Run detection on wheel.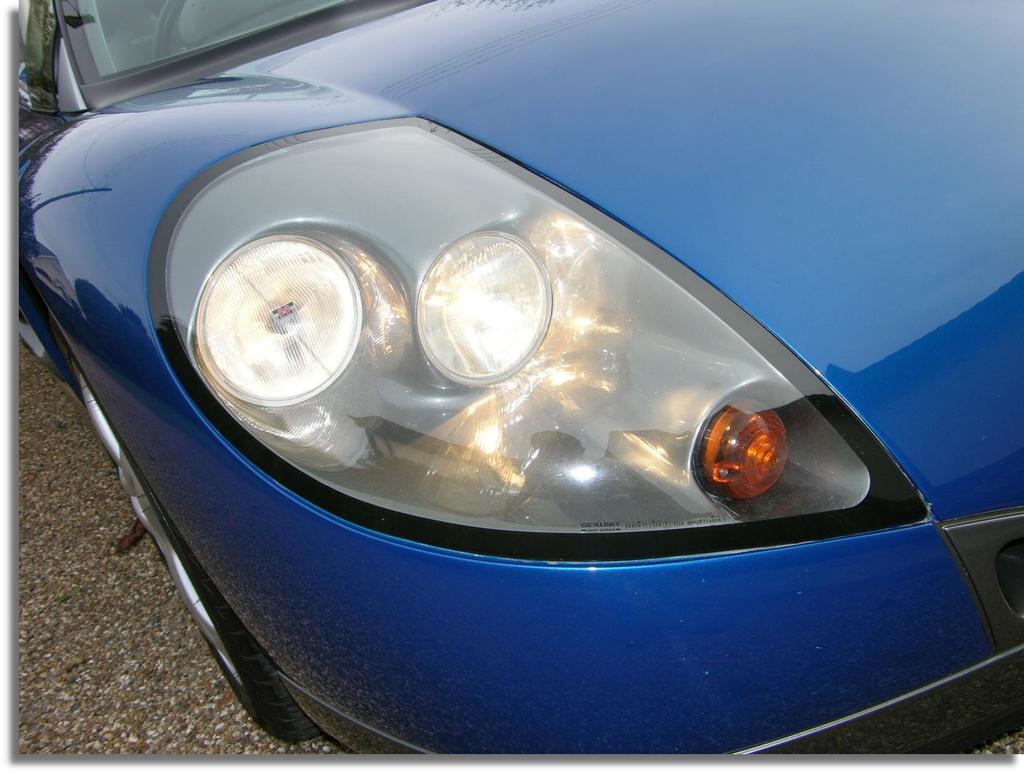
Result: [x1=54, y1=307, x2=304, y2=736].
